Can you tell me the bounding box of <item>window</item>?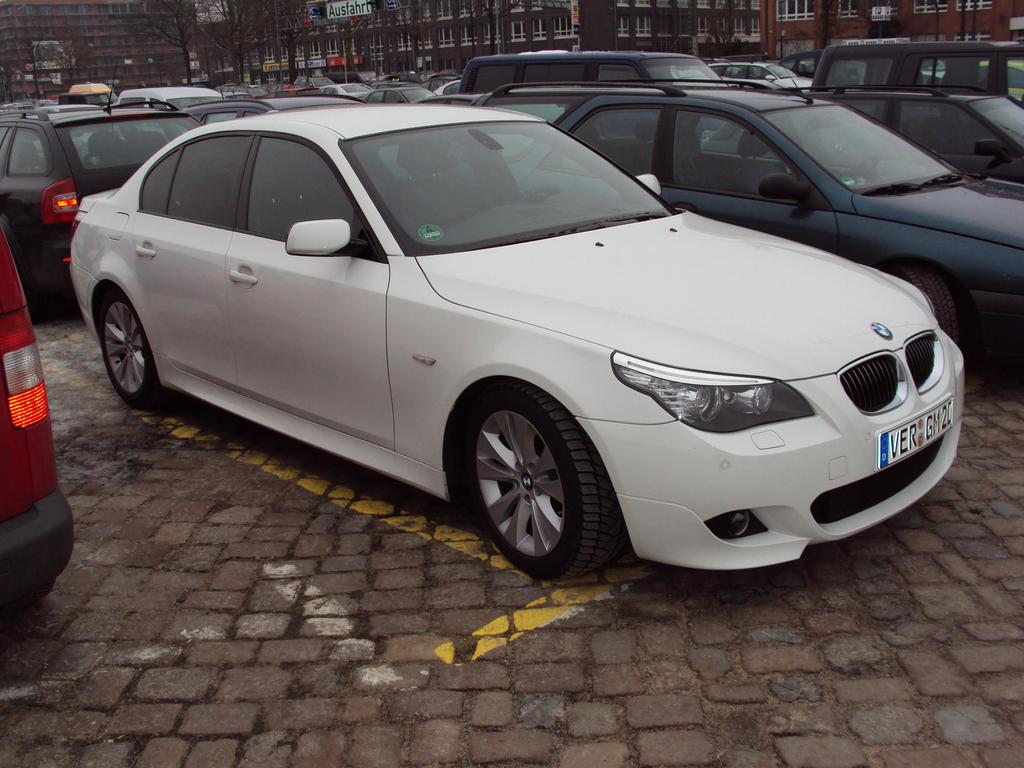
{"left": 511, "top": 24, "right": 524, "bottom": 46}.
